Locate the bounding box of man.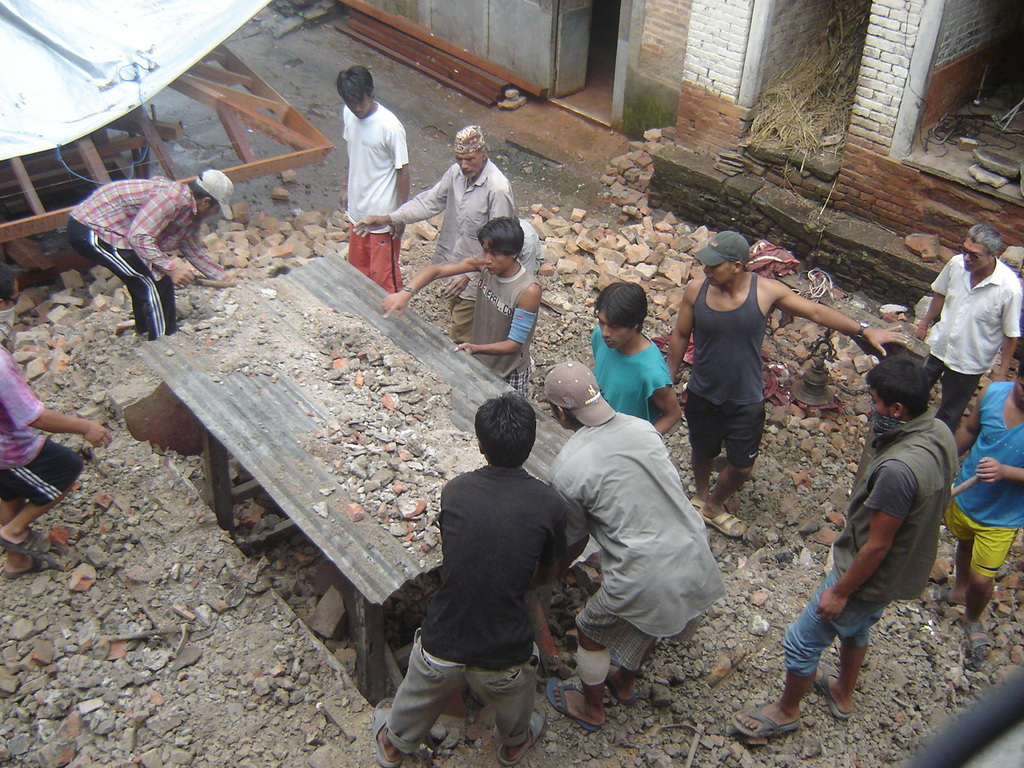
Bounding box: BBox(545, 360, 729, 734).
